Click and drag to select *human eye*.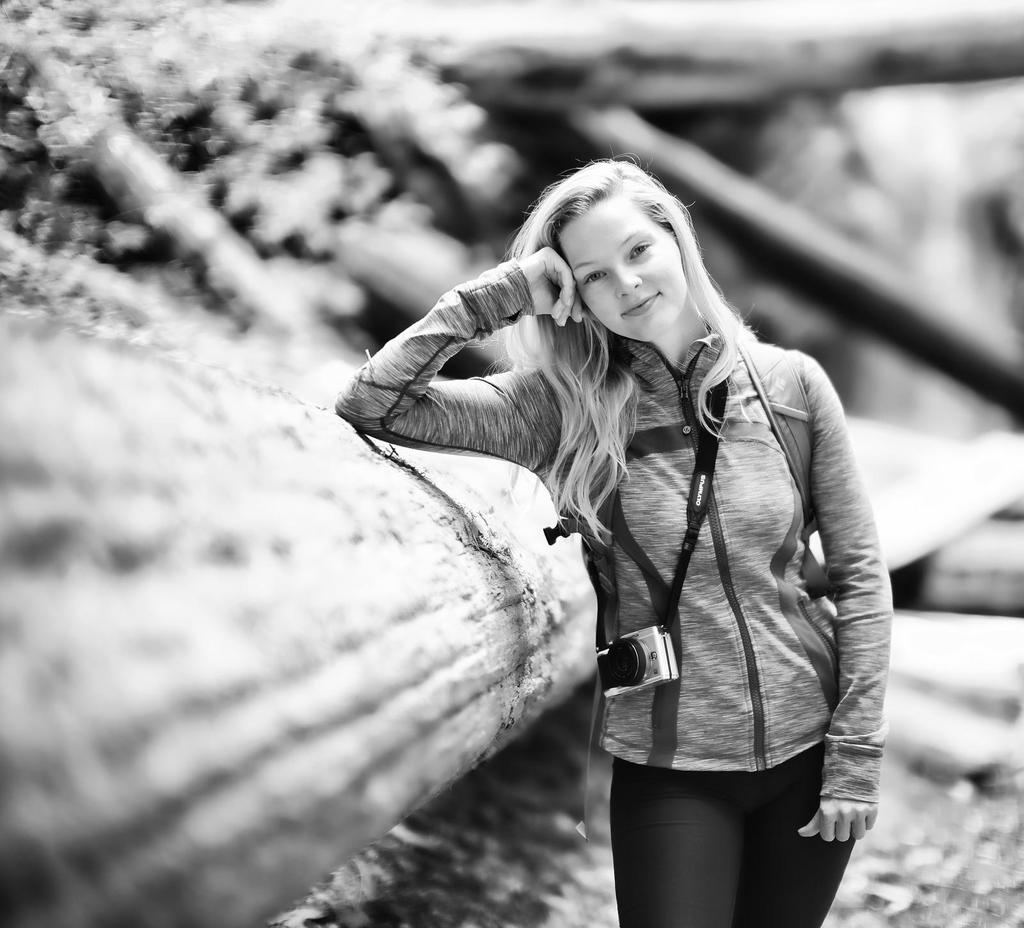
Selection: select_region(626, 241, 653, 263).
